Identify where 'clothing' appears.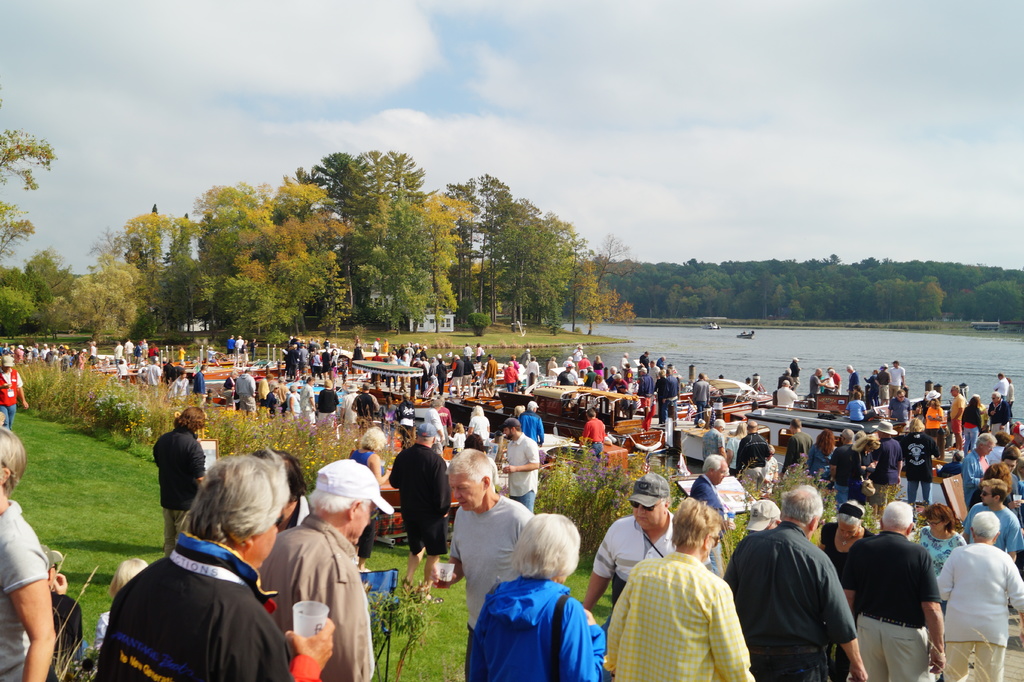
Appears at 250 501 387 681.
